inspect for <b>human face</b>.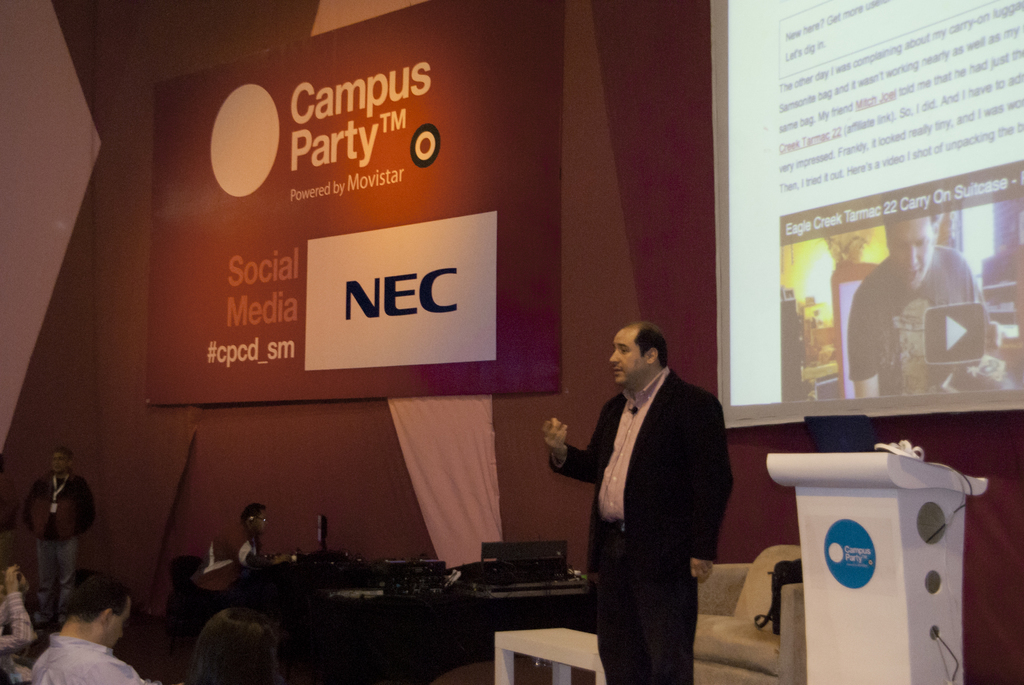
Inspection: Rect(889, 223, 932, 282).
